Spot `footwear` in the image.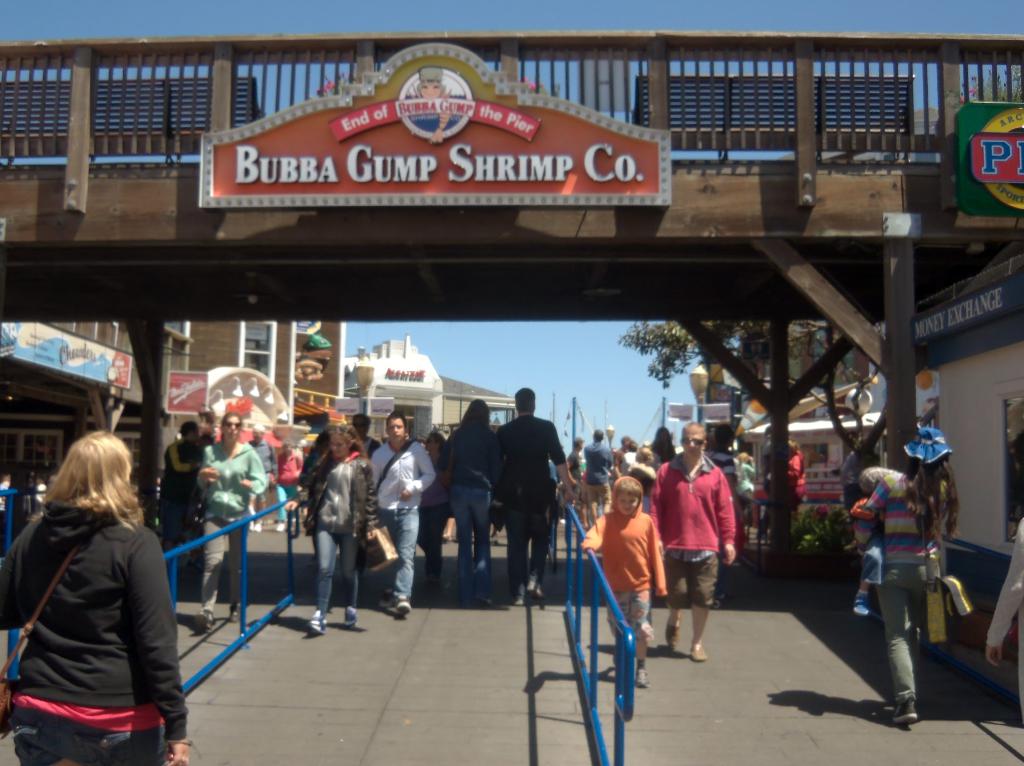
`footwear` found at (x1=397, y1=588, x2=412, y2=616).
